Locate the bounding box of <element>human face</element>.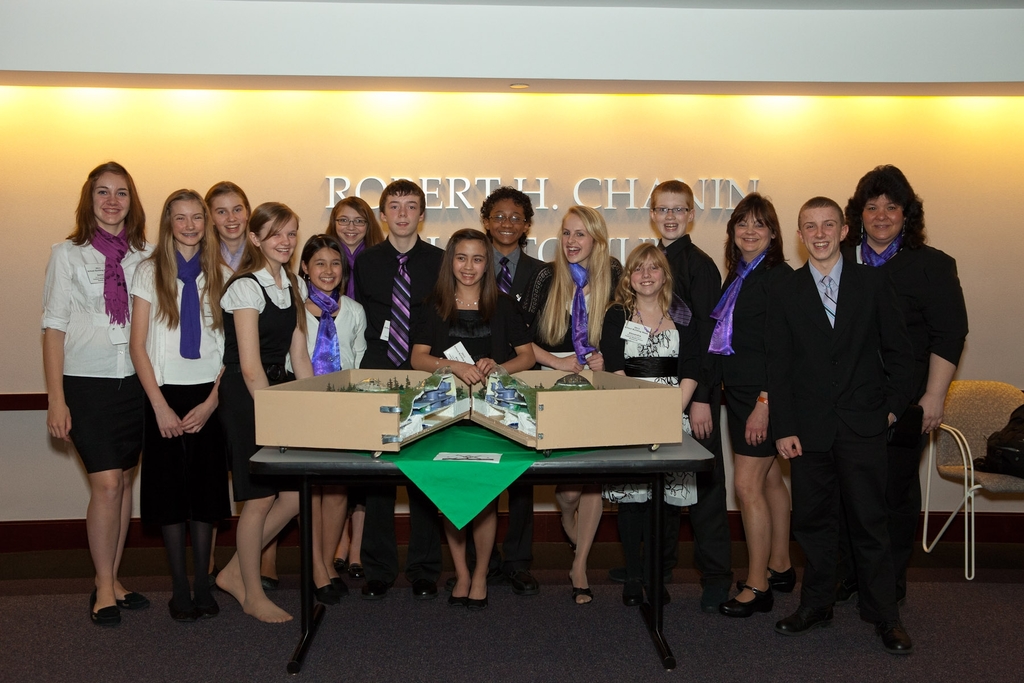
Bounding box: 865:195:904:242.
